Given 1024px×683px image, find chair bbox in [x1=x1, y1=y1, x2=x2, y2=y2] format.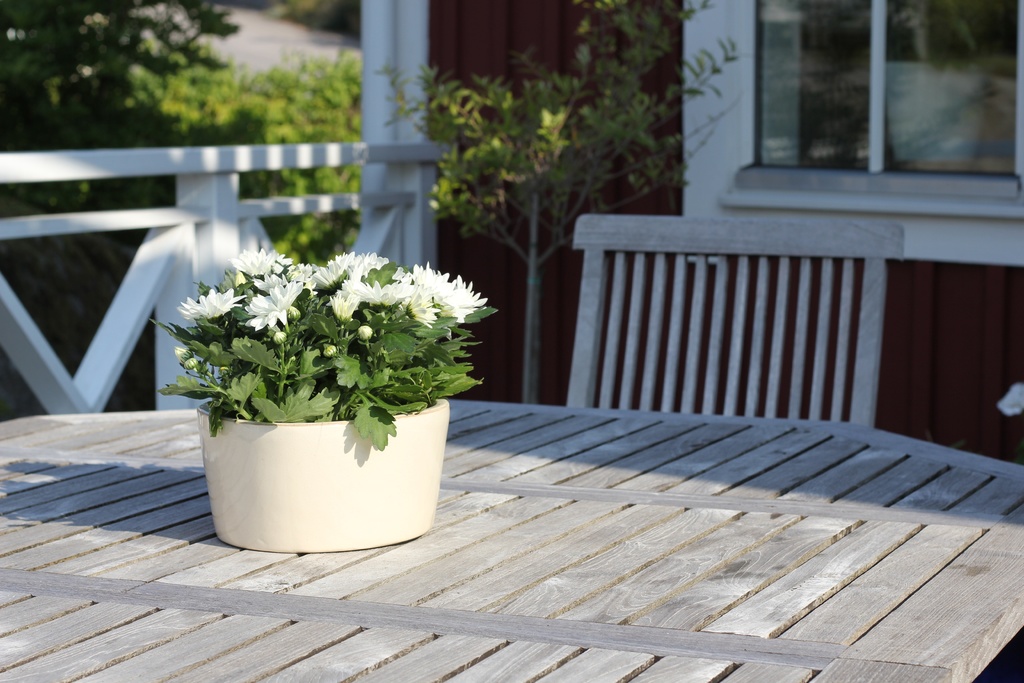
[x1=544, y1=229, x2=947, y2=512].
